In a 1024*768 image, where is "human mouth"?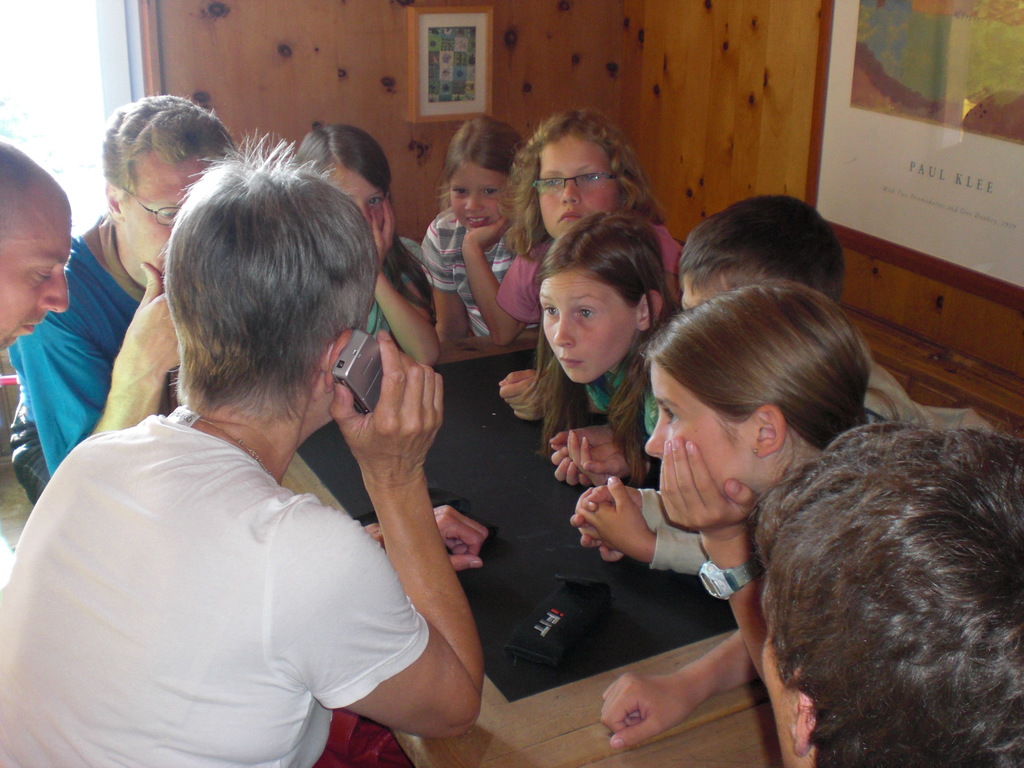
<region>558, 353, 582, 372</region>.
